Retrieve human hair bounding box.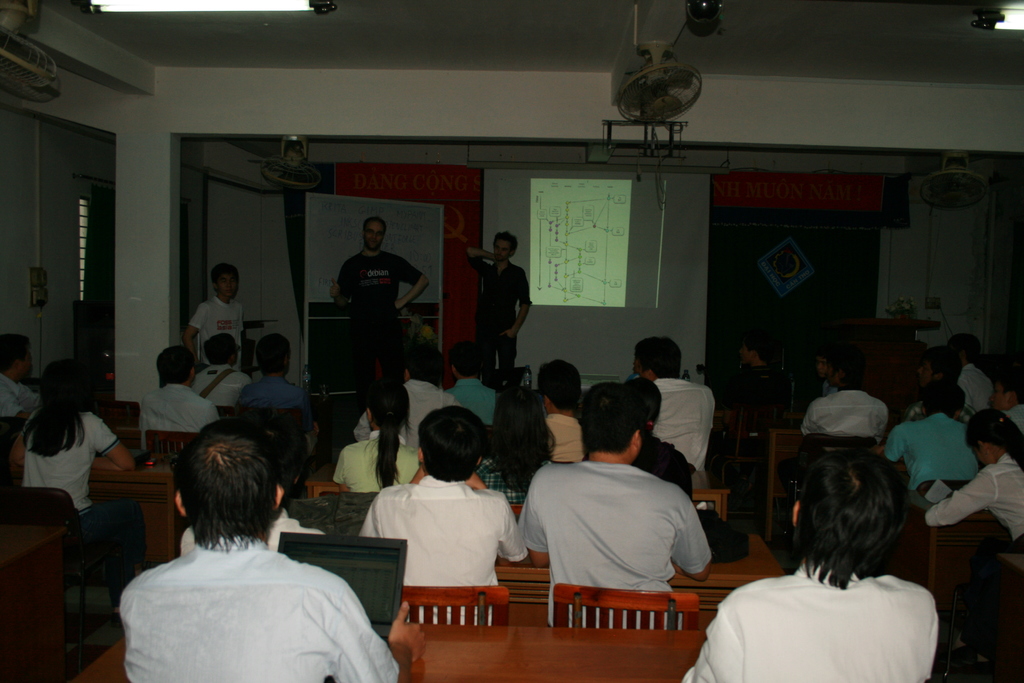
Bounding box: pyautogui.locateOnScreen(409, 346, 445, 388).
